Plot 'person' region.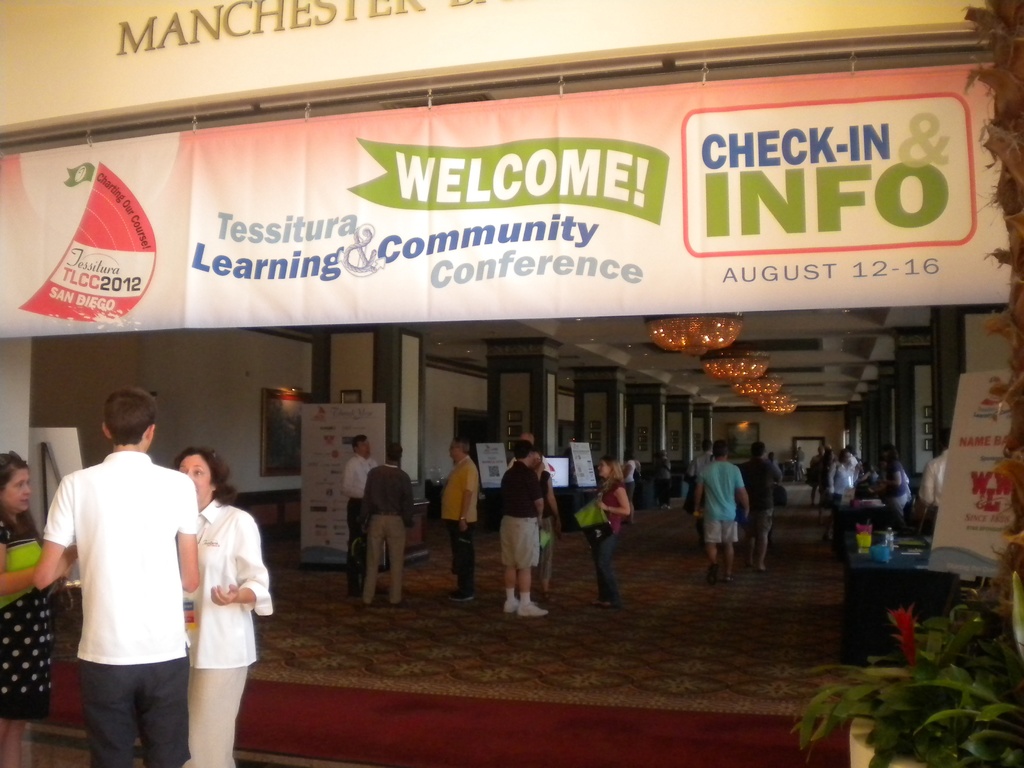
Plotted at locate(920, 426, 950, 536).
